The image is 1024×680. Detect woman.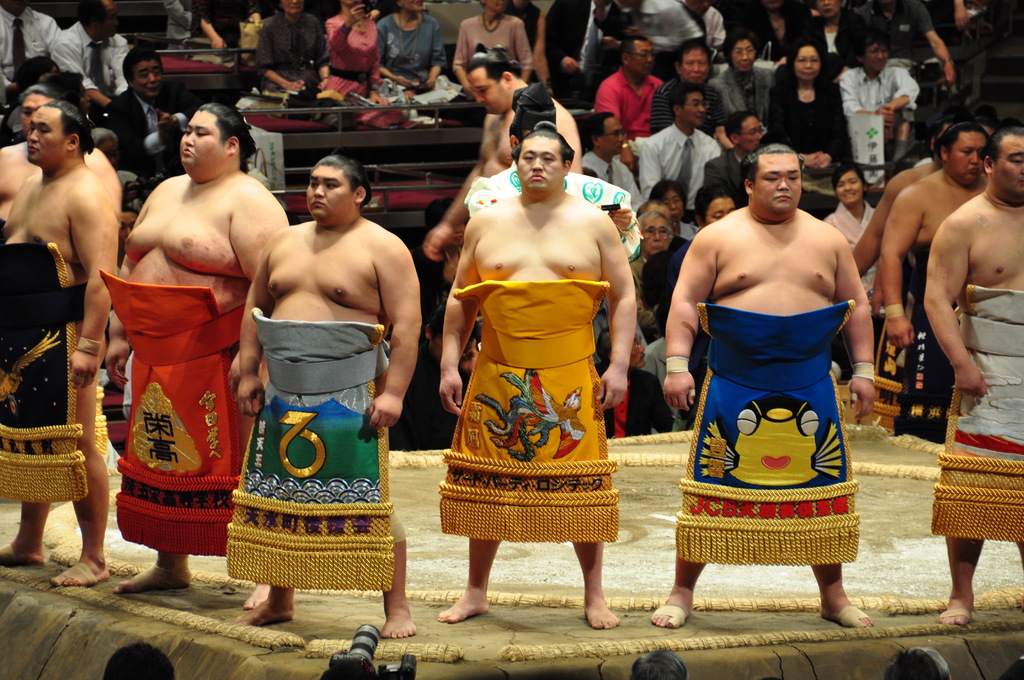
Detection: (323, 3, 410, 136).
